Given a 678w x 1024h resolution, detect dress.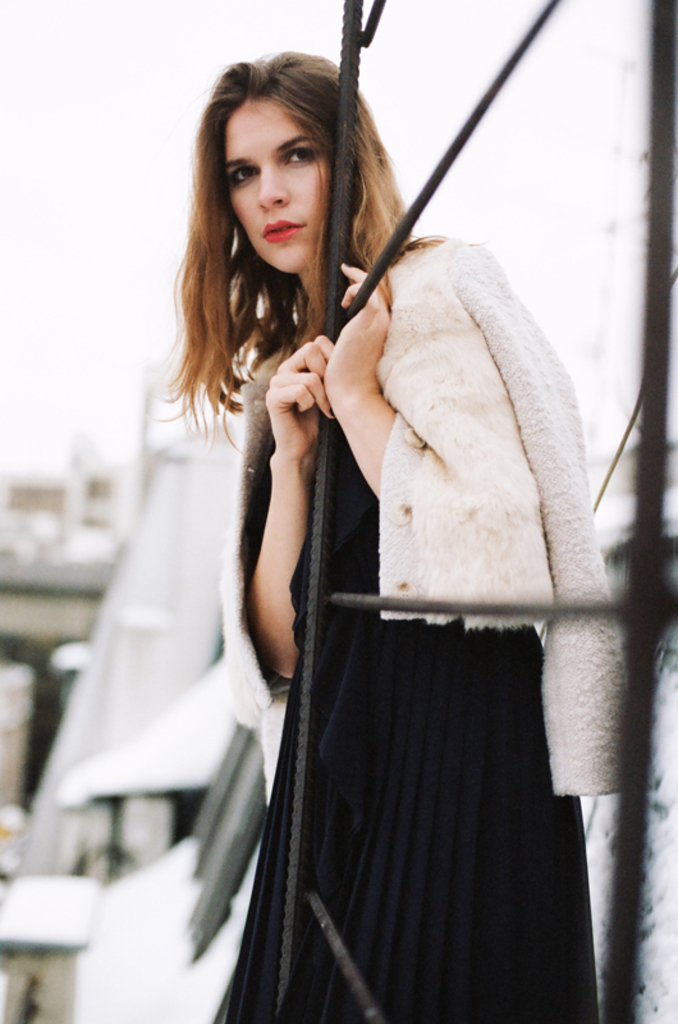
region(207, 246, 663, 1023).
